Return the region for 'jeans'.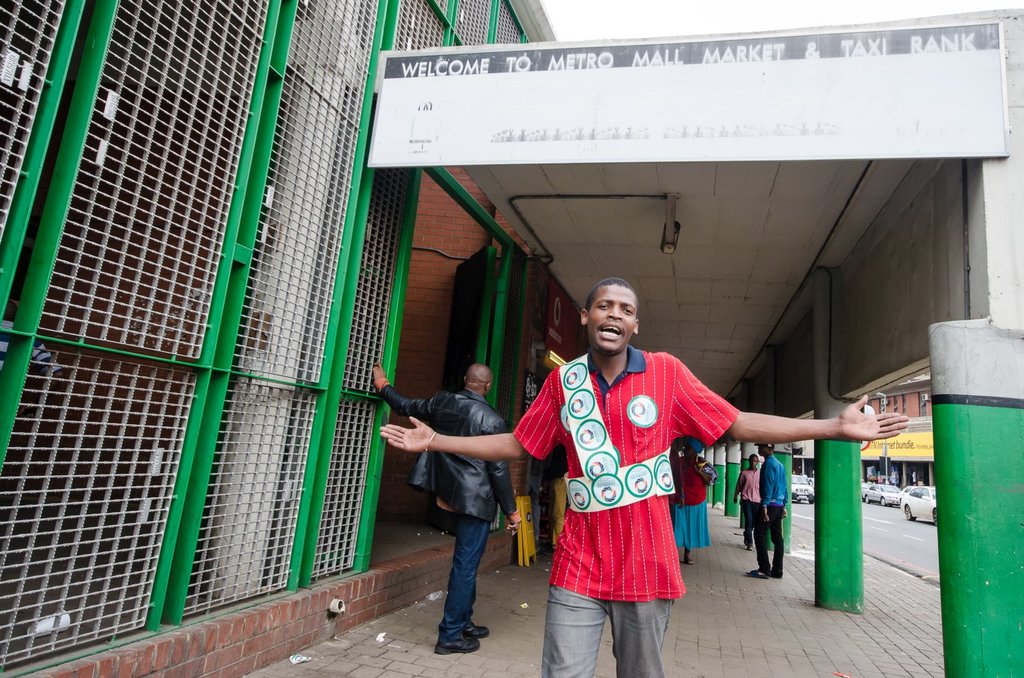
region(541, 585, 669, 677).
